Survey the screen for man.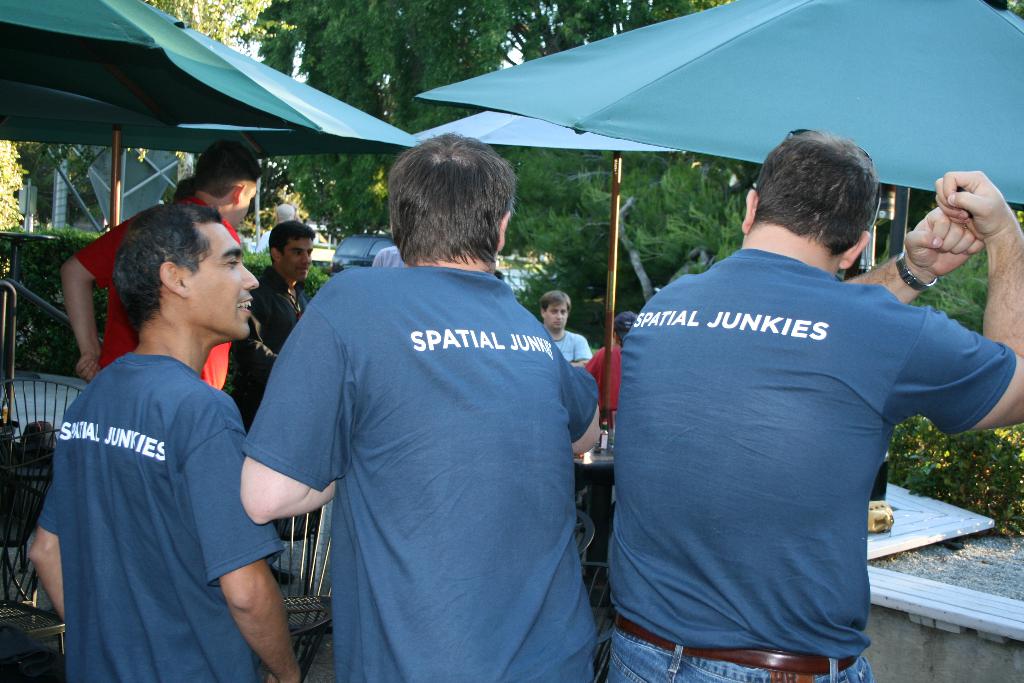
Survey found: (60,129,264,388).
